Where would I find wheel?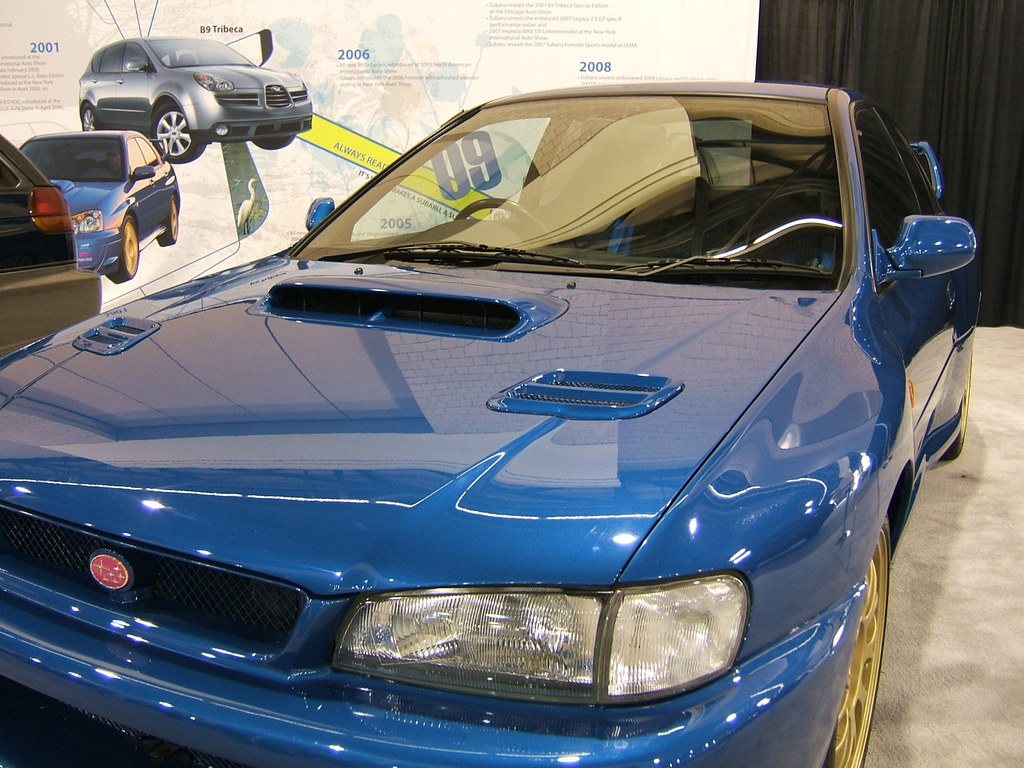
At (left=822, top=518, right=894, bottom=767).
